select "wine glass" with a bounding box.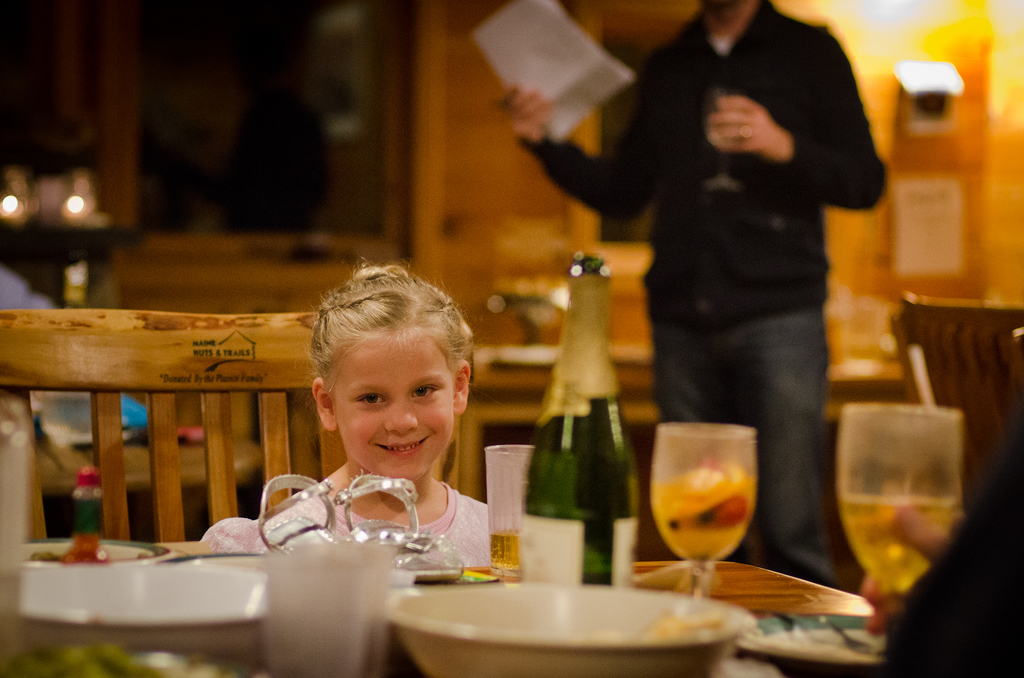
locate(835, 402, 966, 610).
